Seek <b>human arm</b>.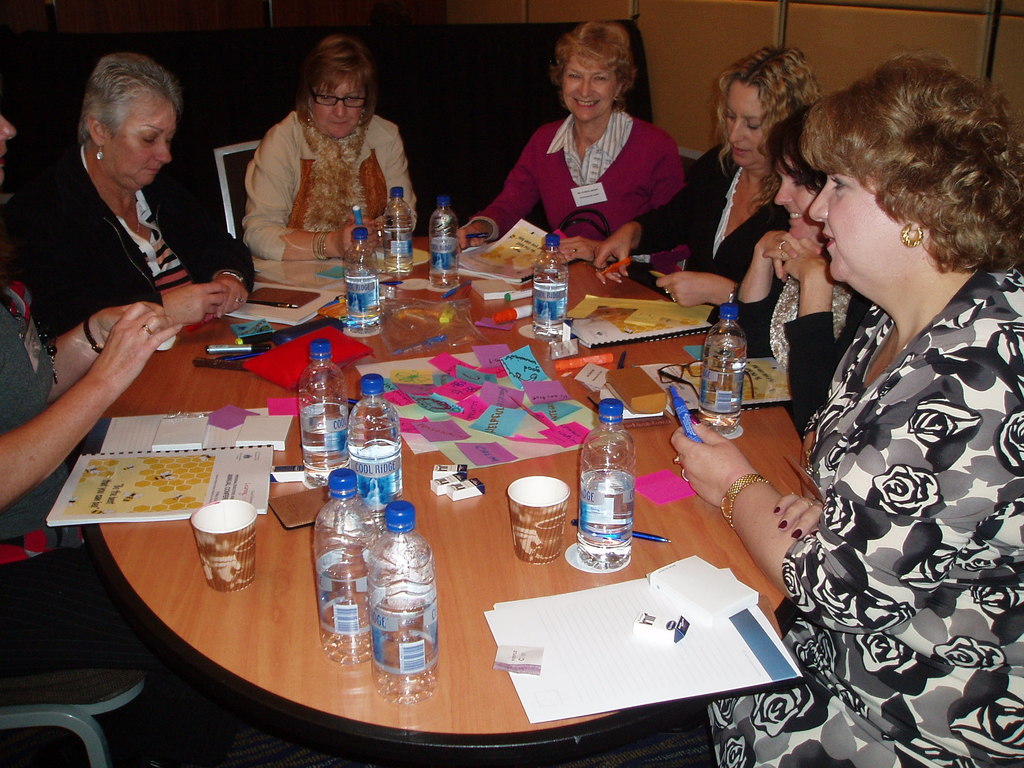
detection(452, 128, 541, 253).
